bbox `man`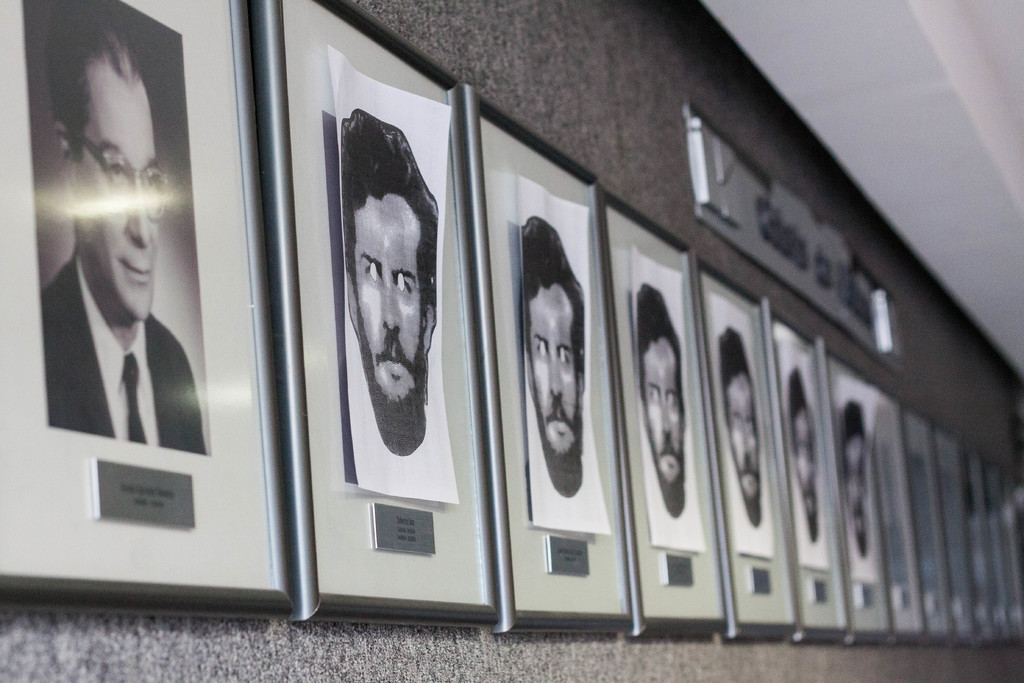
bbox=(628, 270, 693, 516)
